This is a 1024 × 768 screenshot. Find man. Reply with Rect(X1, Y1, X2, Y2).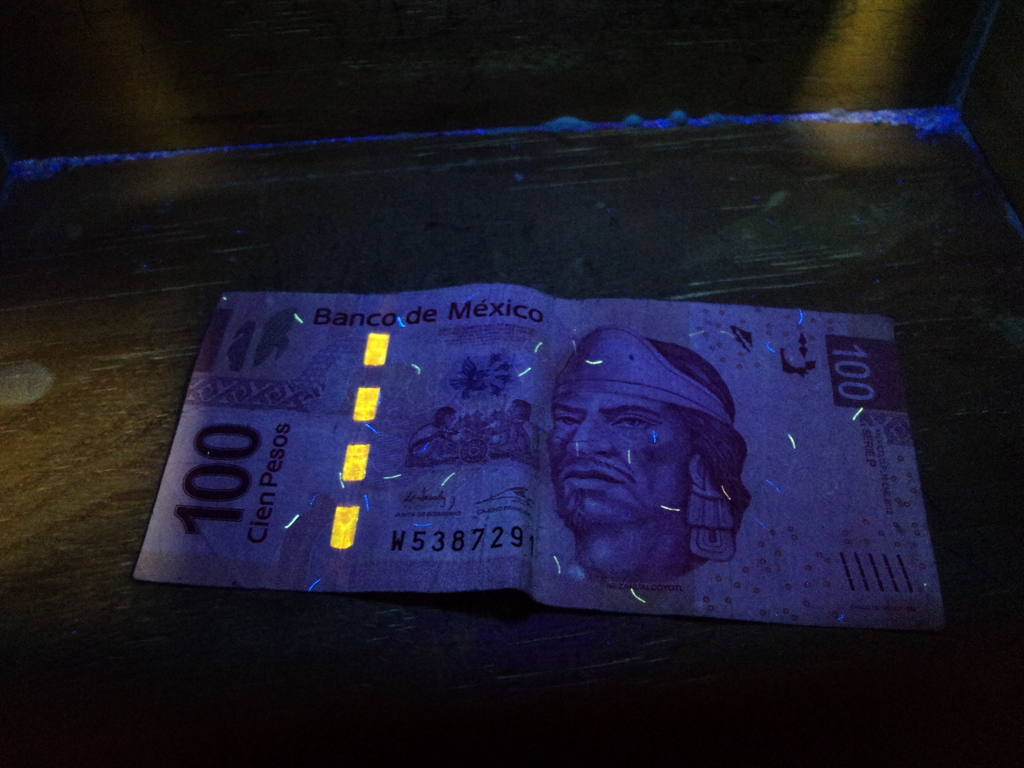
Rect(403, 312, 790, 633).
